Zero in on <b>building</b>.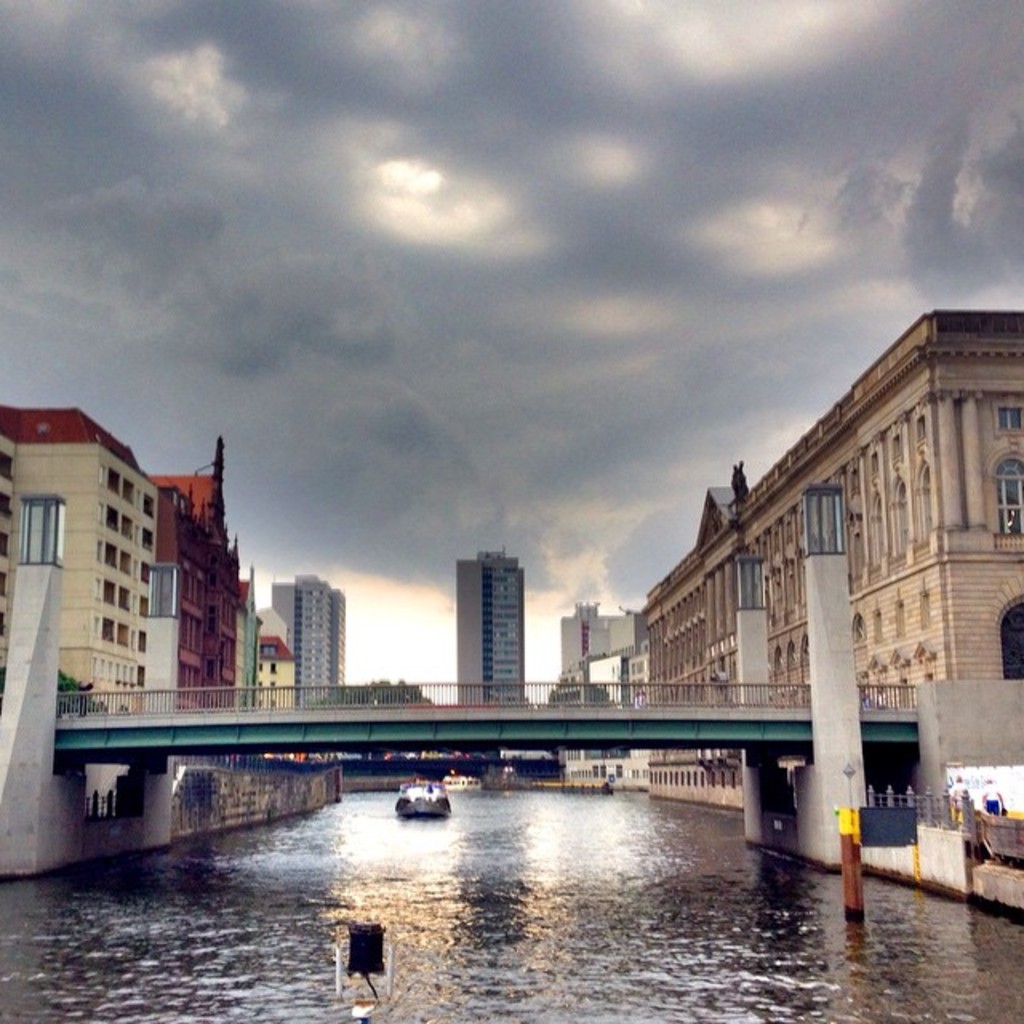
Zeroed in: x1=0, y1=386, x2=274, y2=750.
